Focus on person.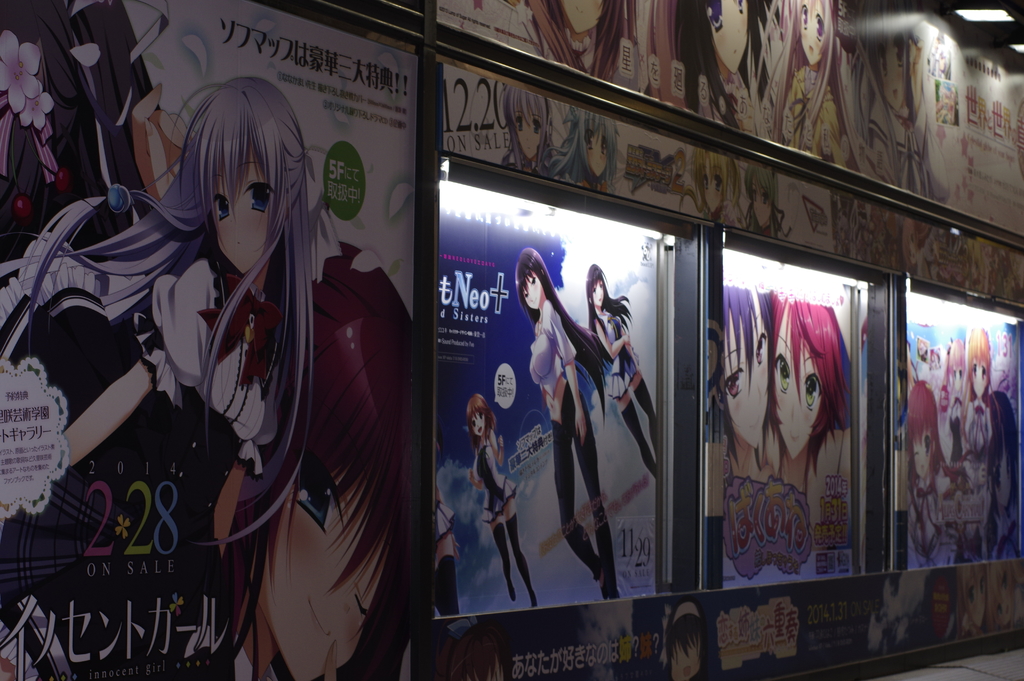
Focused at locate(916, 338, 931, 379).
